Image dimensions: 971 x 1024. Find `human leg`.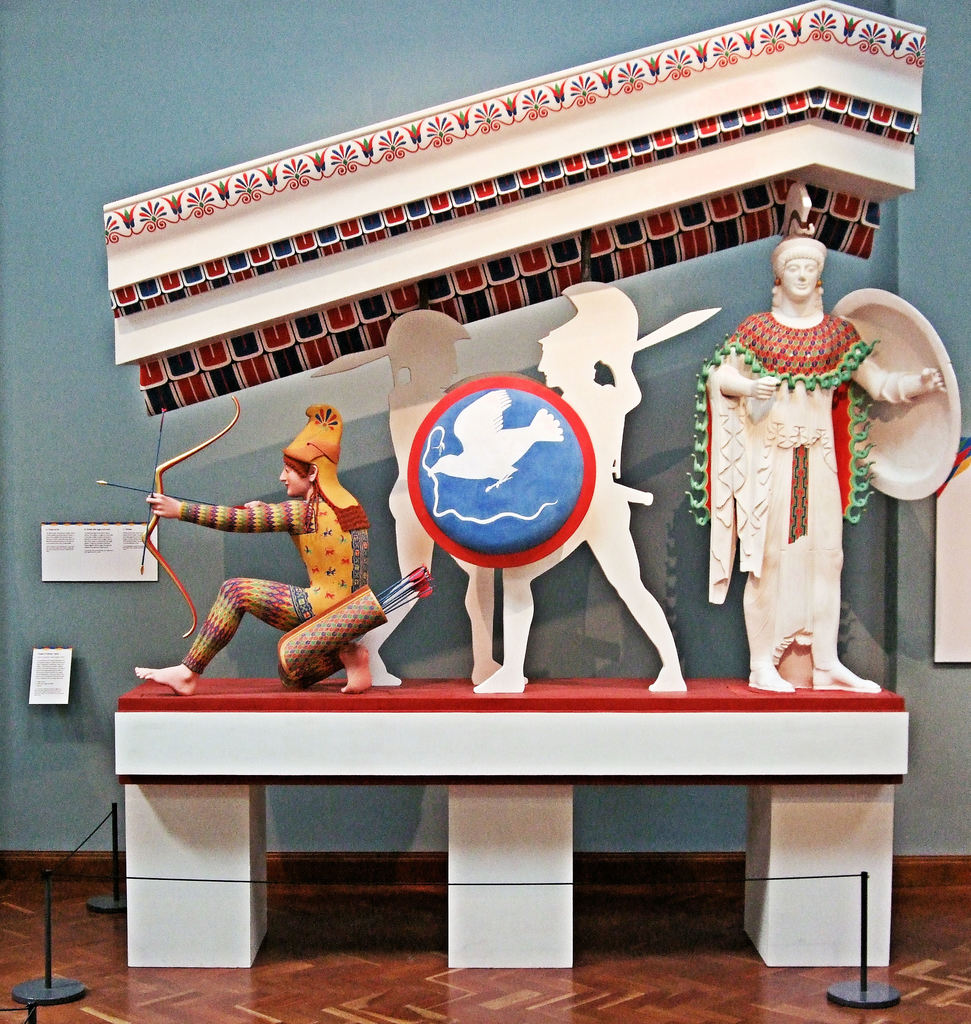
region(134, 575, 344, 697).
